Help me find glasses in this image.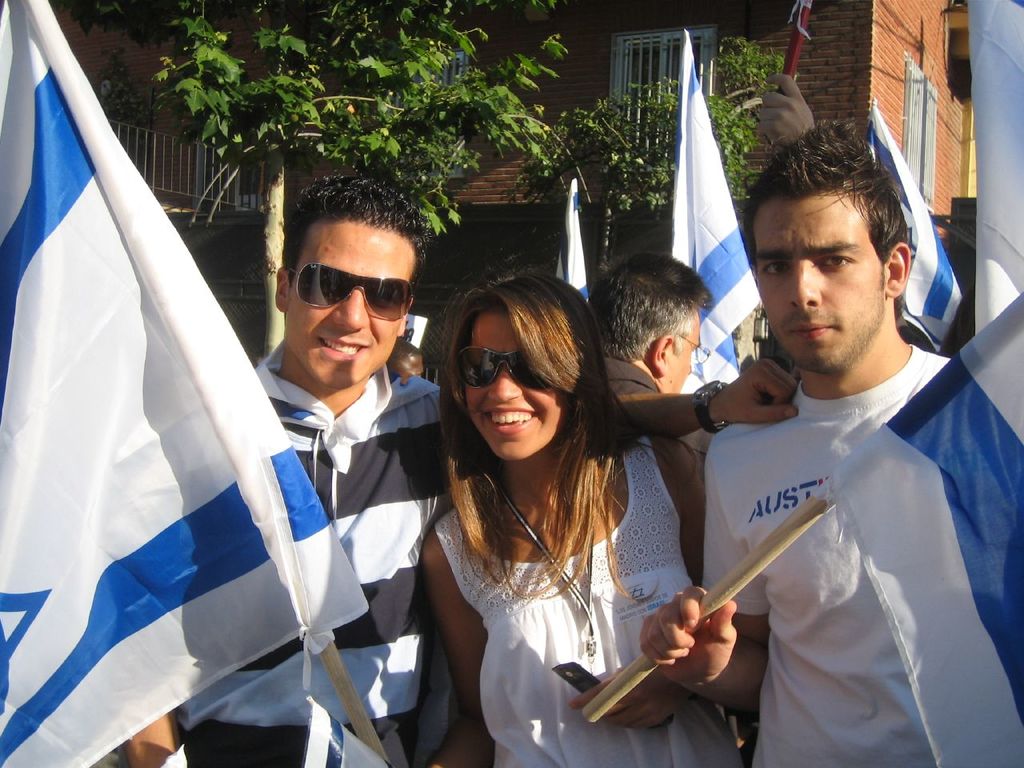
Found it: [267,255,425,330].
